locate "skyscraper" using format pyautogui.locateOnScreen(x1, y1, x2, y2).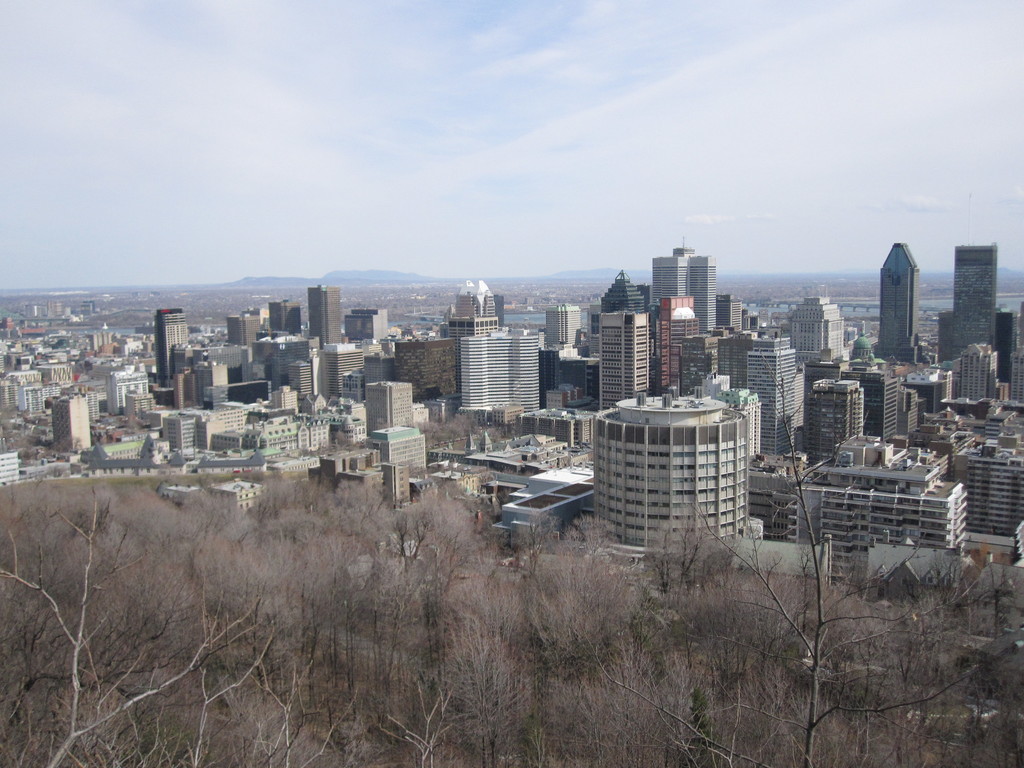
pyautogui.locateOnScreen(458, 324, 540, 413).
